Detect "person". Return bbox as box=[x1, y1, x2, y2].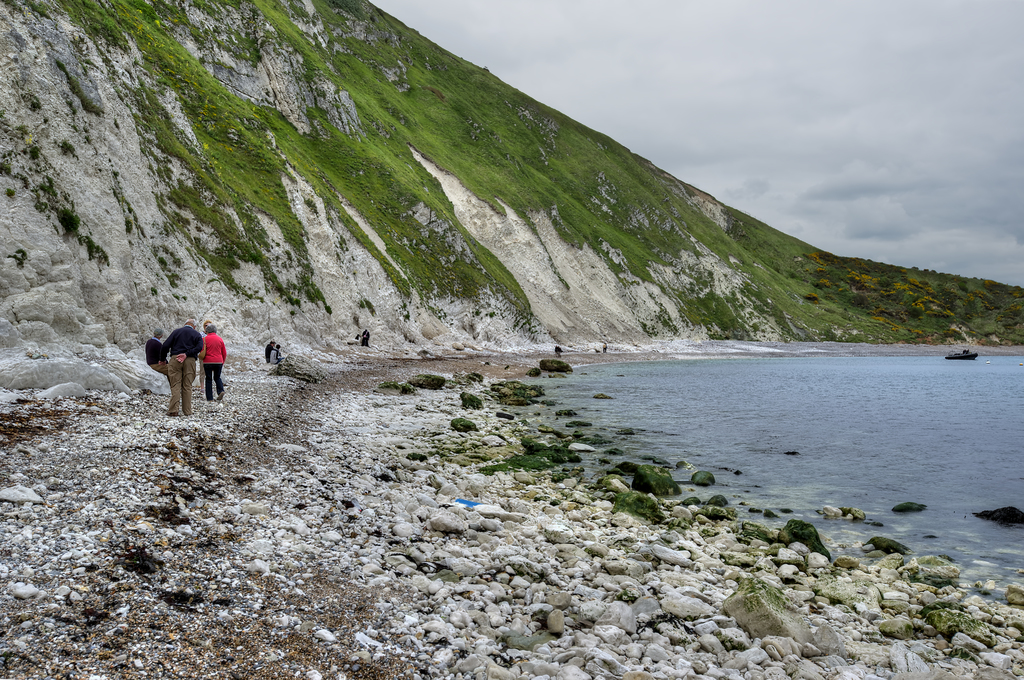
box=[263, 338, 286, 371].
